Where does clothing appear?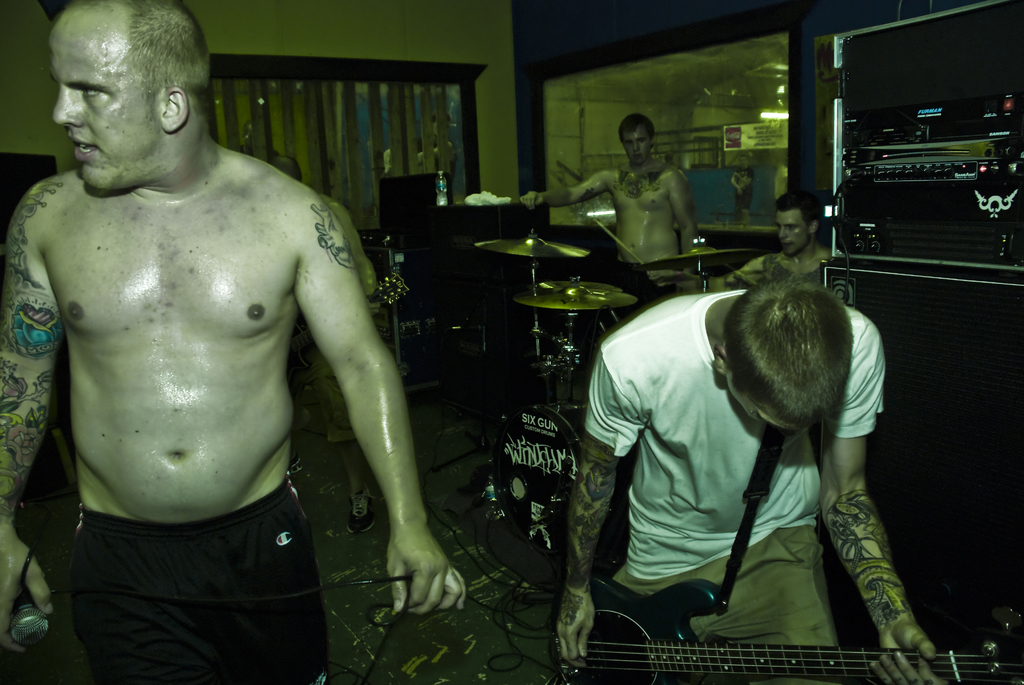
Appears at pyautogui.locateOnScreen(611, 263, 680, 305).
